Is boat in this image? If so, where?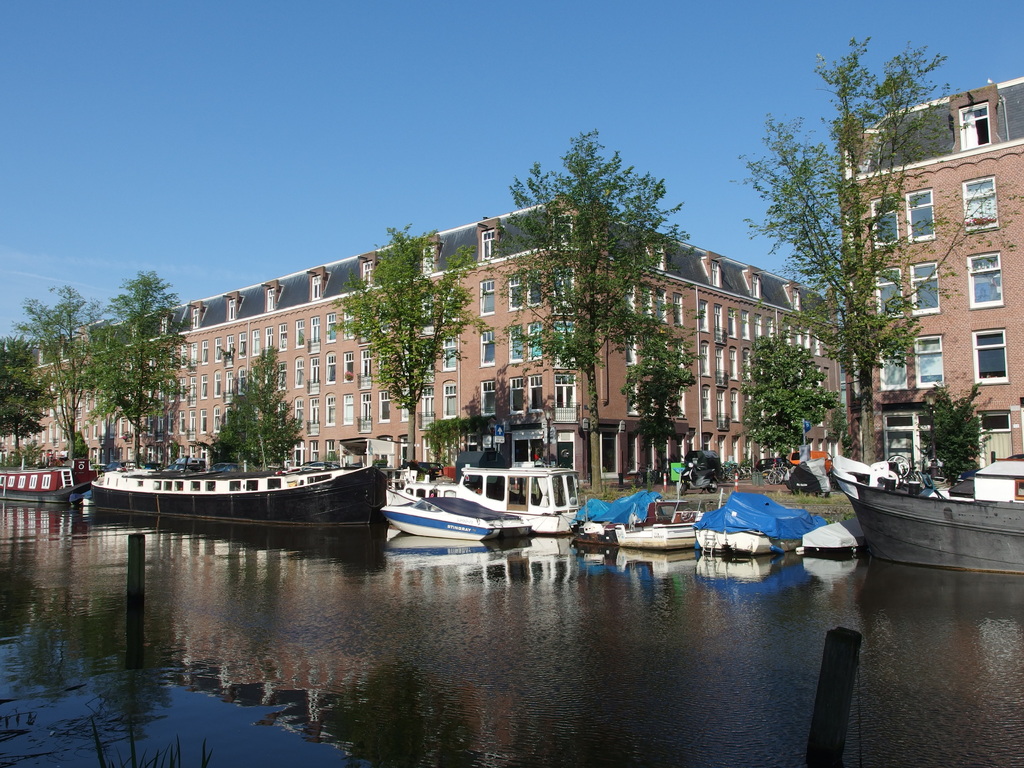
Yes, at [x1=88, y1=457, x2=387, y2=522].
